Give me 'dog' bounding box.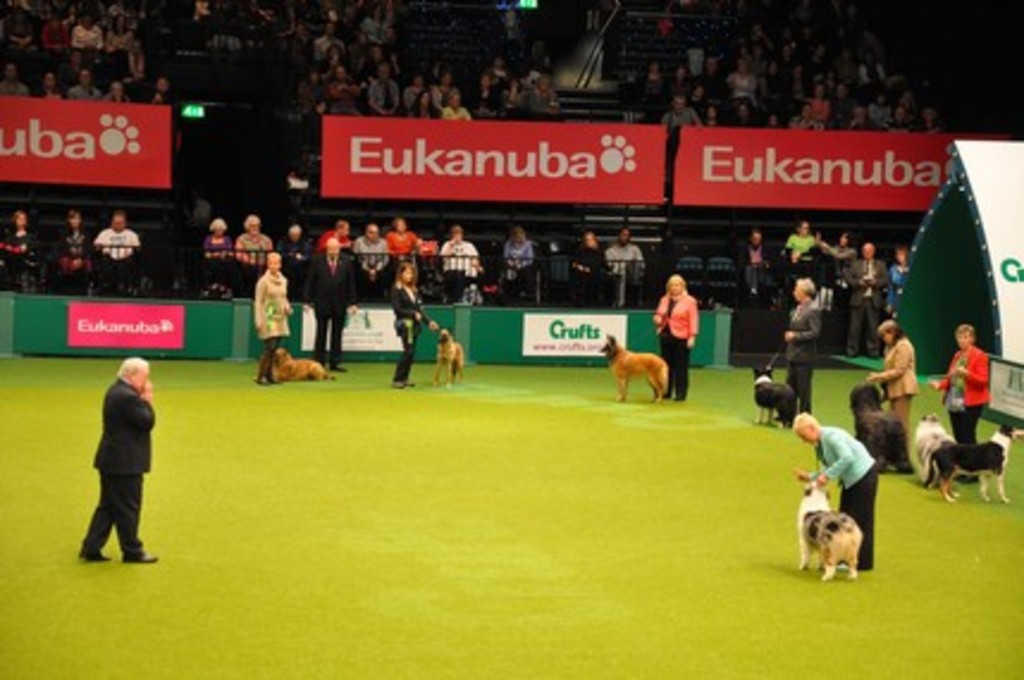
917,413,952,487.
